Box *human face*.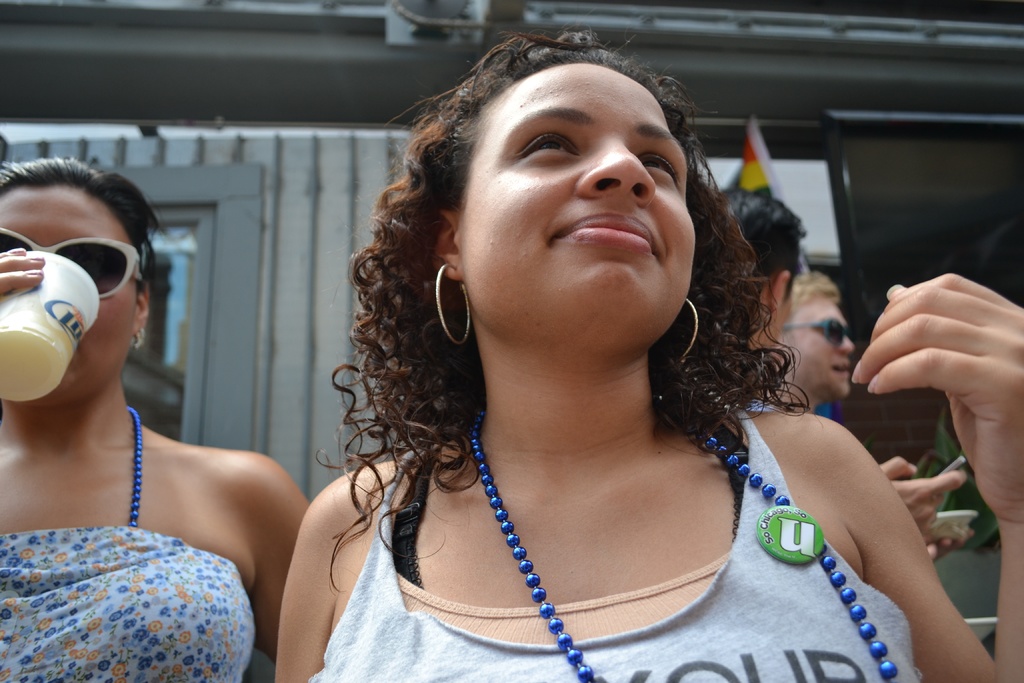
0 185 147 400.
